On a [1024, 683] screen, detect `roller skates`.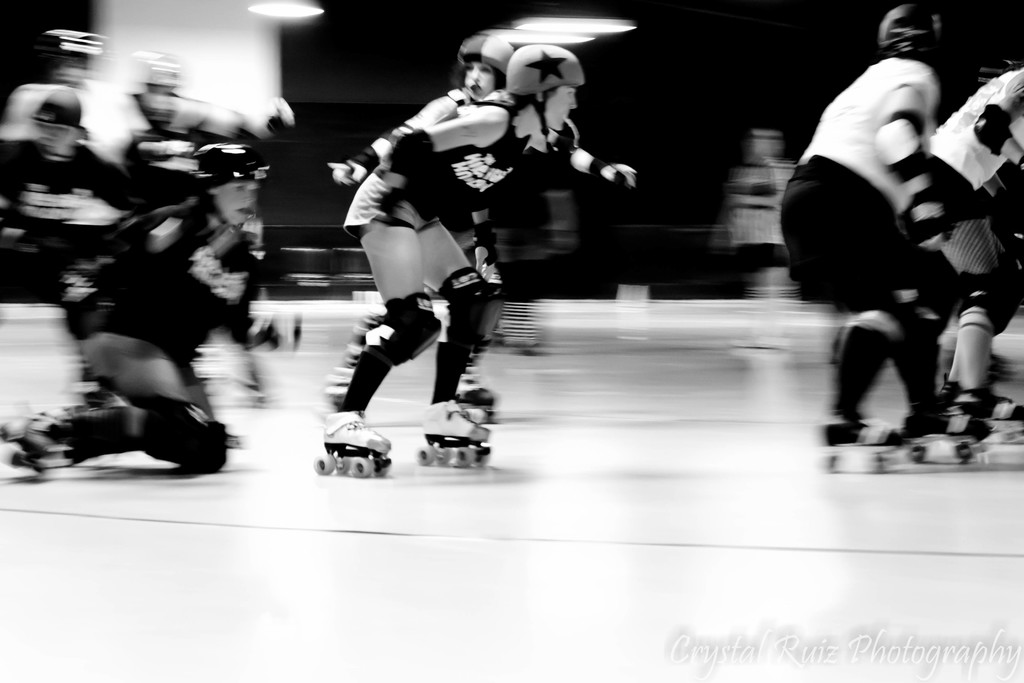
[left=71, top=368, right=118, bottom=410].
